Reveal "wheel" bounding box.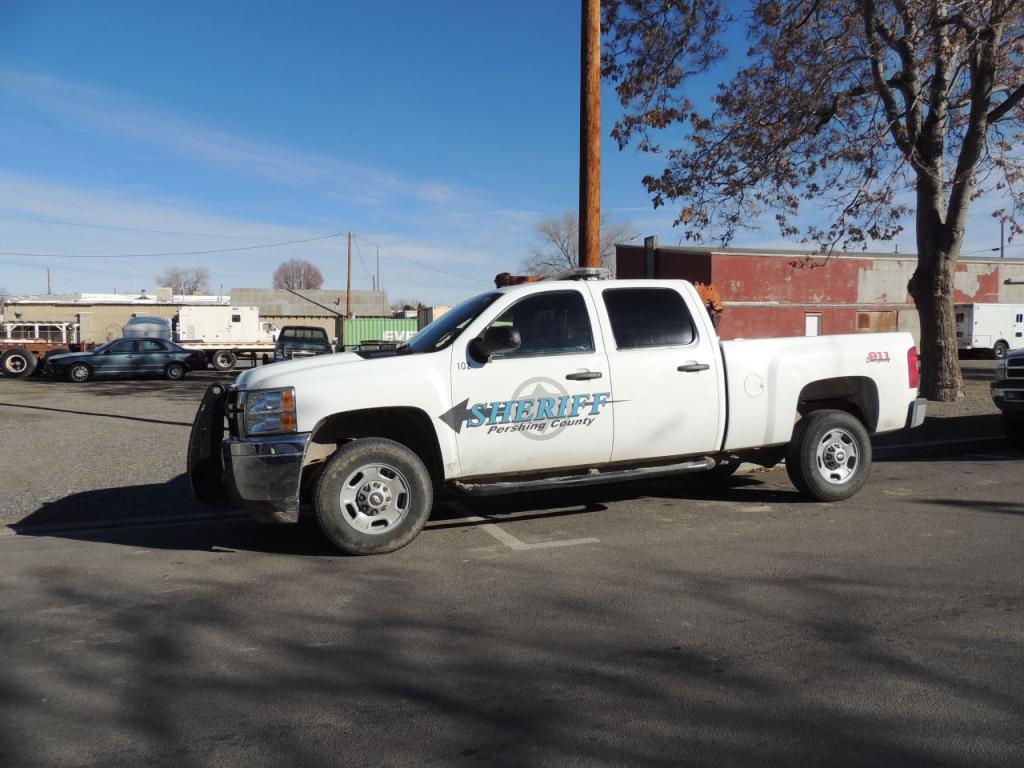
Revealed: 162/360/183/382.
